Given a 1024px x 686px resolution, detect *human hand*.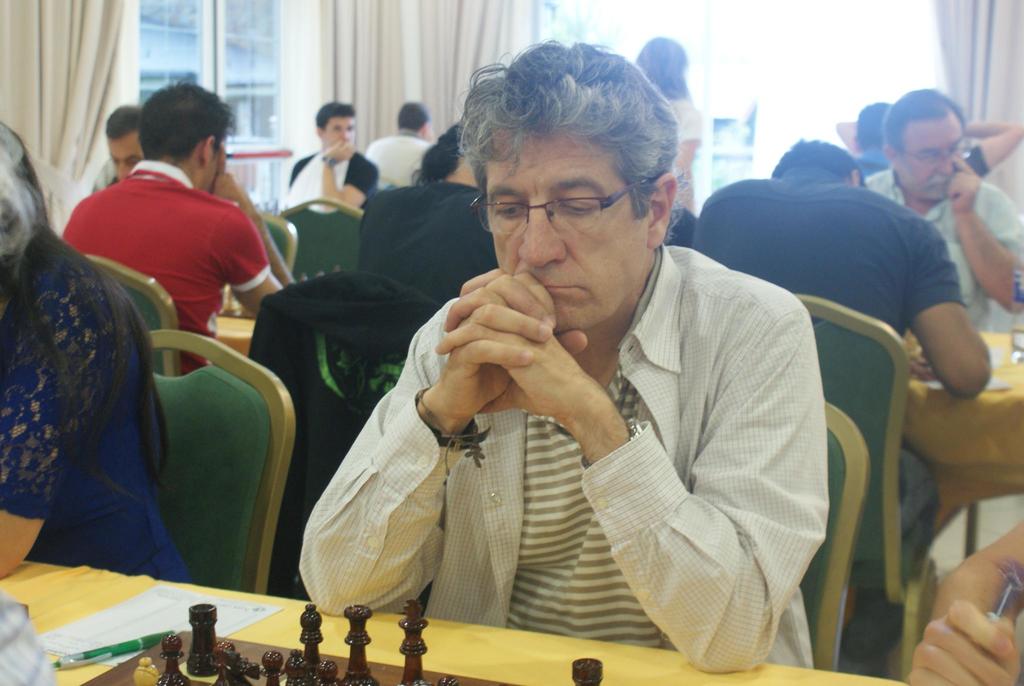
crop(208, 172, 252, 209).
